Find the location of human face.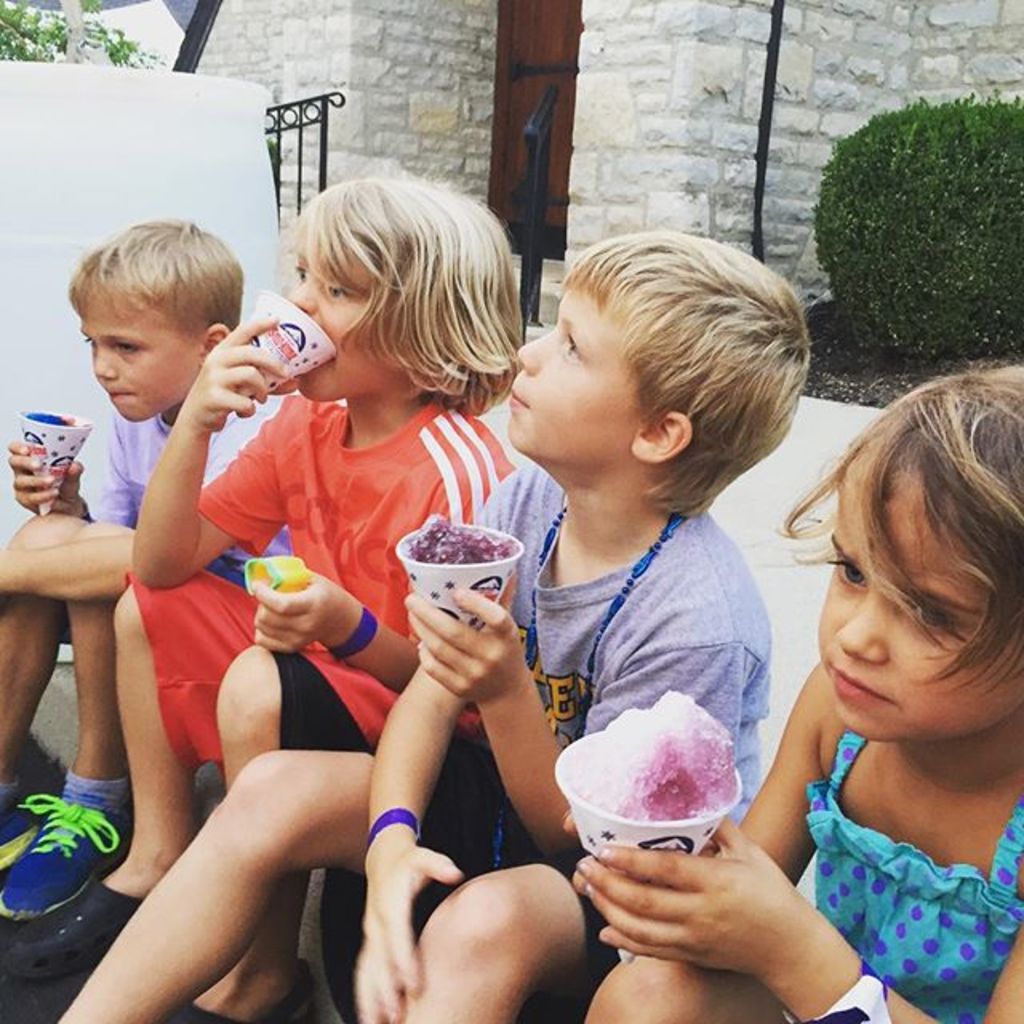
Location: (x1=512, y1=278, x2=659, y2=451).
